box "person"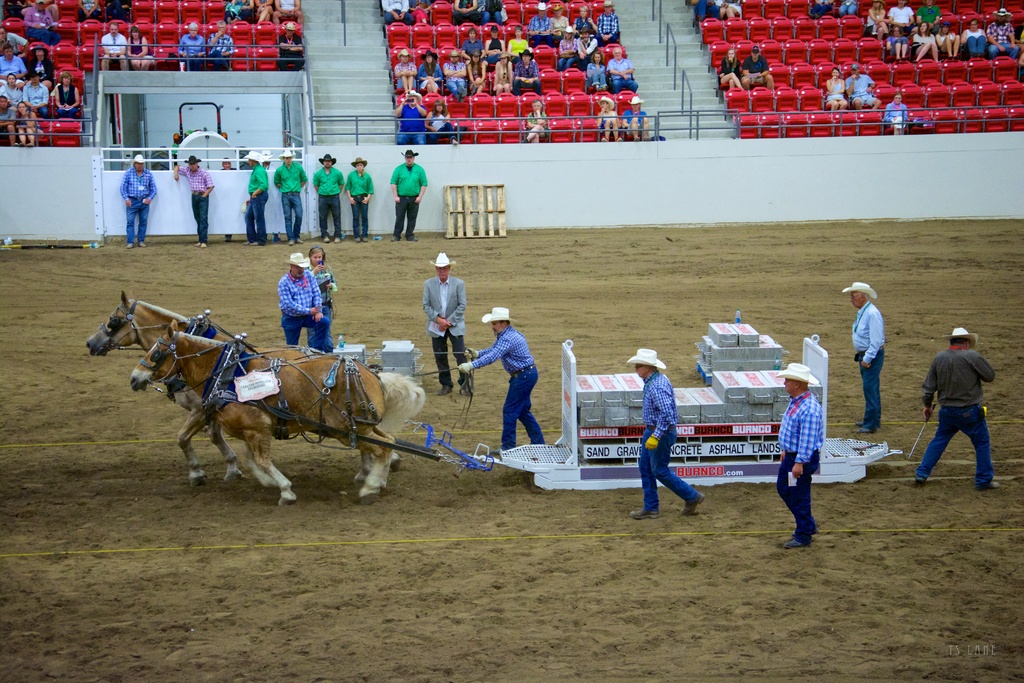
bbox=[0, 97, 20, 145]
